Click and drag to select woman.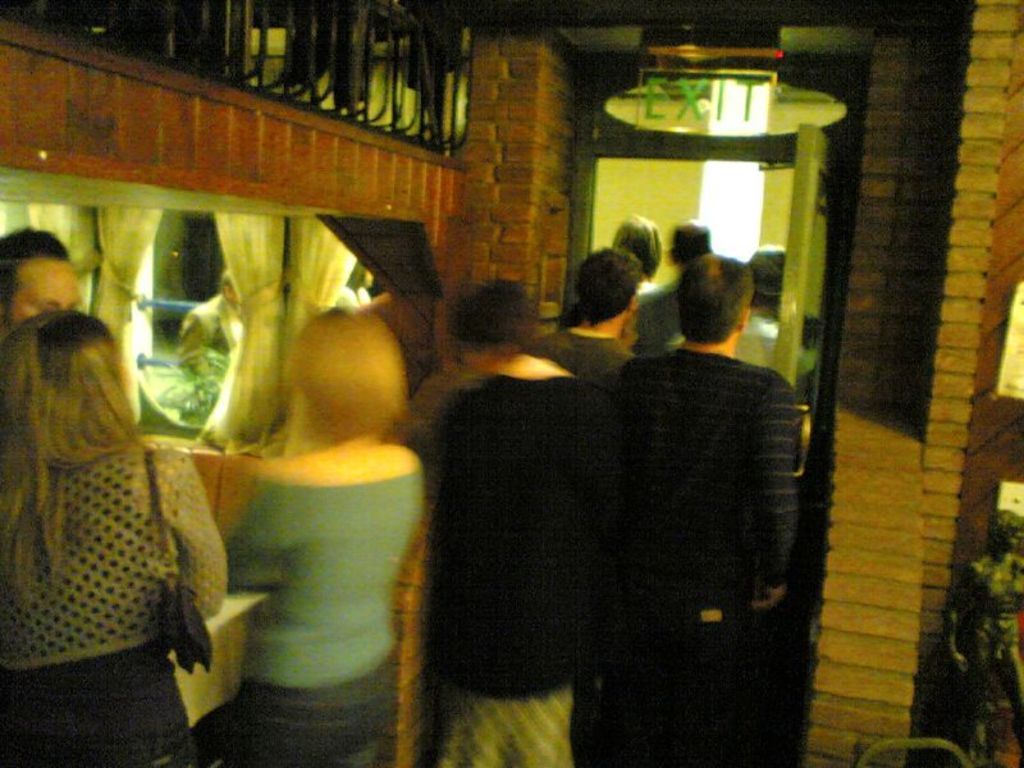
Selection: bbox=[0, 307, 229, 767].
